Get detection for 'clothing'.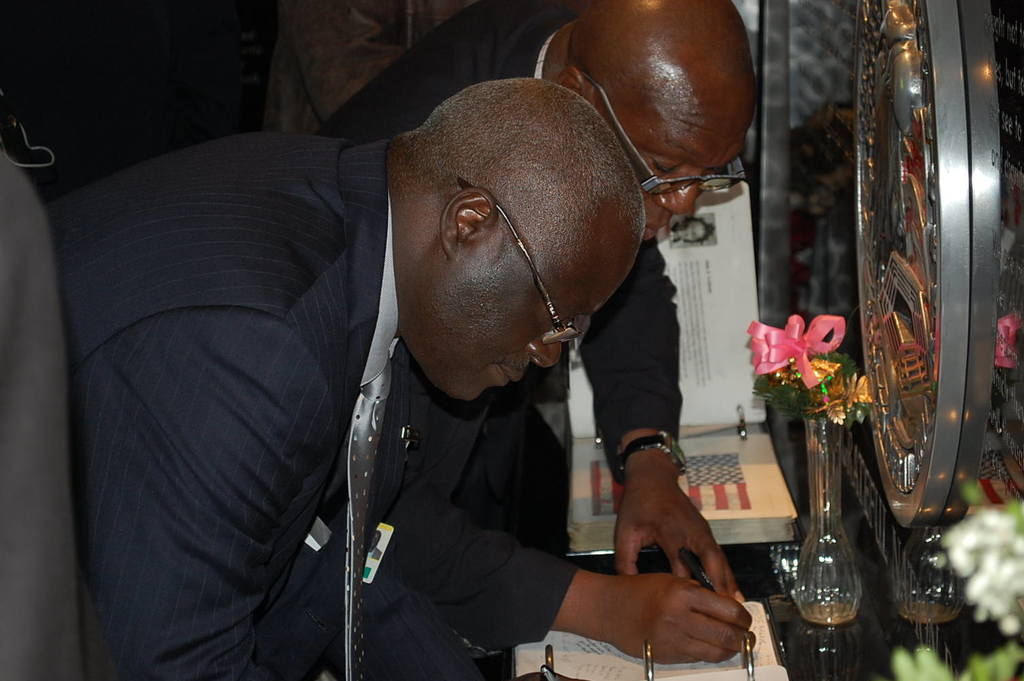
Detection: 33:137:398:680.
